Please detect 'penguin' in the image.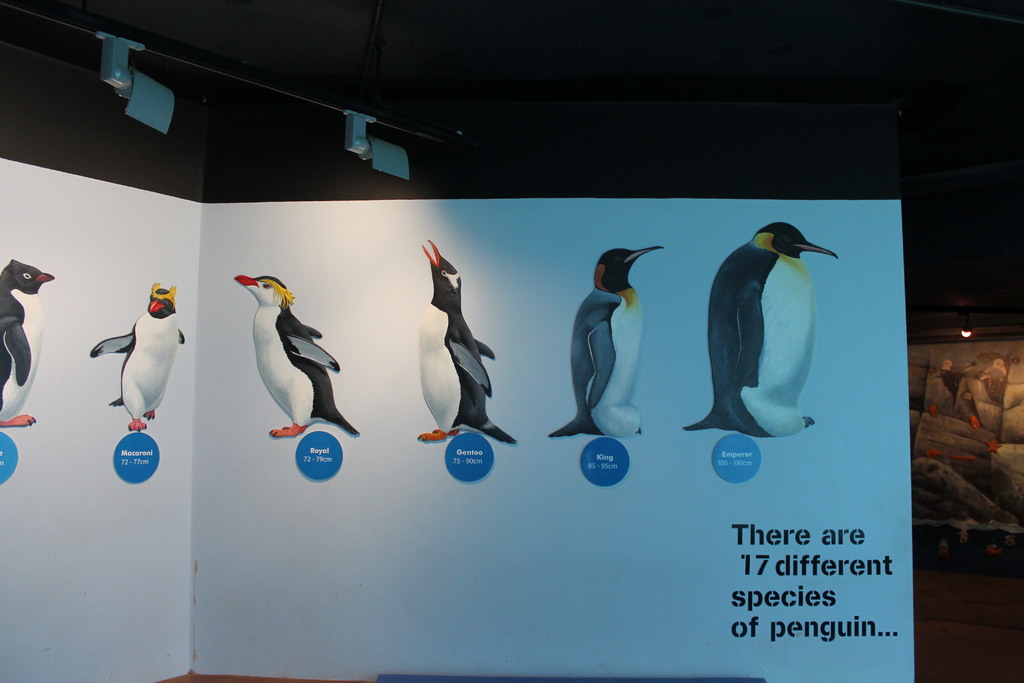
l=695, t=216, r=849, b=463.
